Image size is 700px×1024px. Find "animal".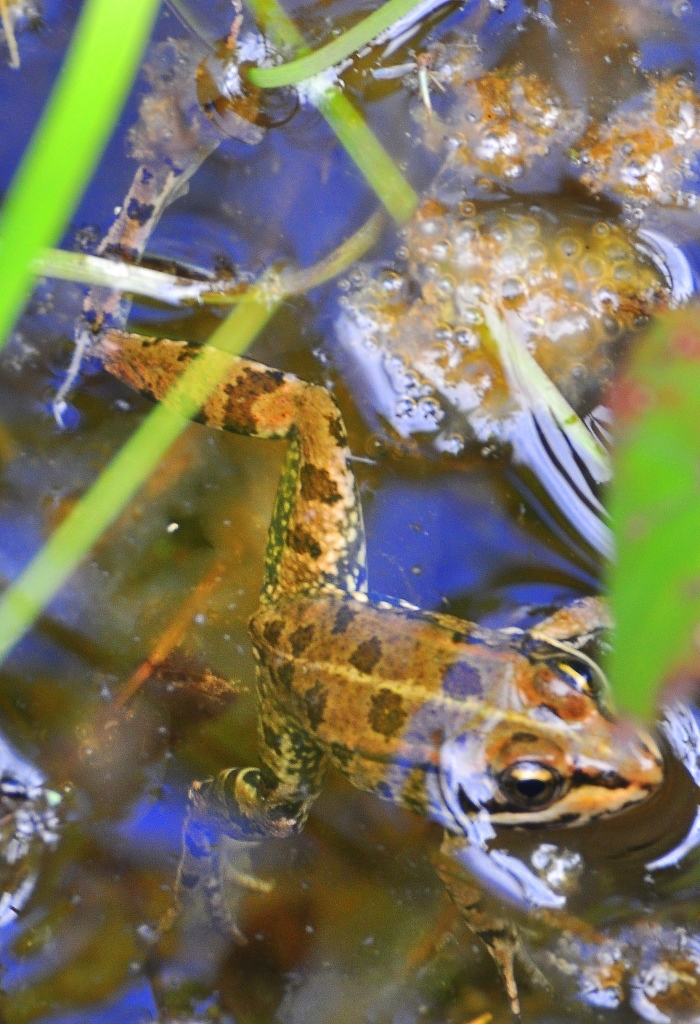
<region>341, 1, 699, 883</region>.
